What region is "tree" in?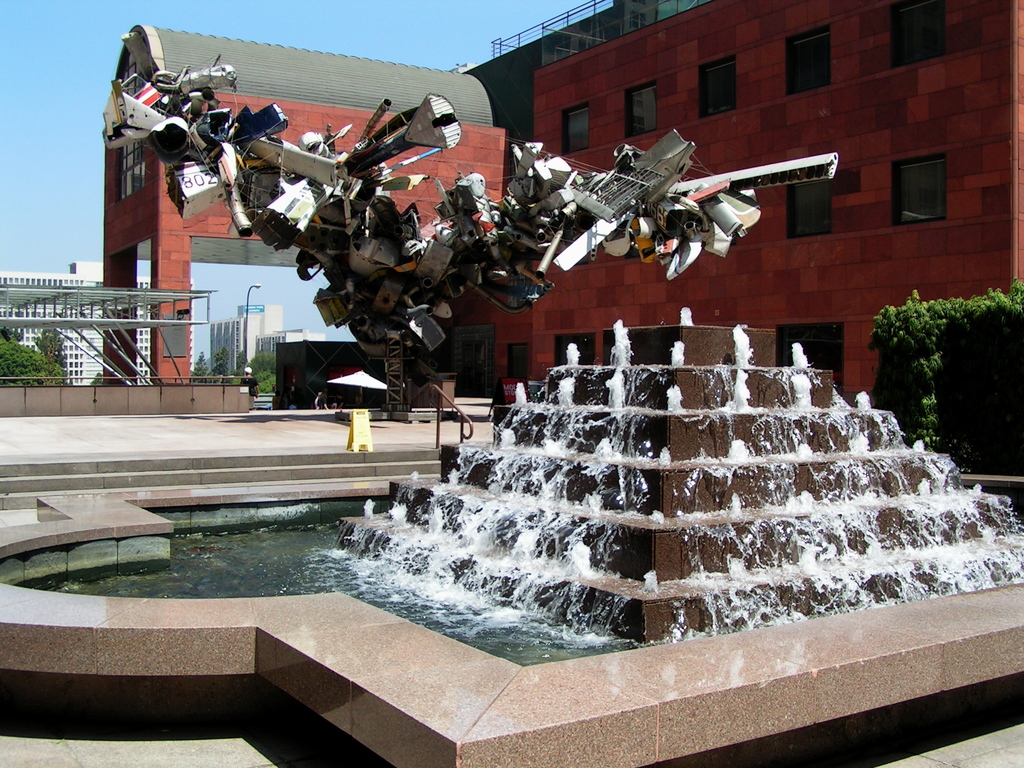
locate(84, 369, 102, 387).
